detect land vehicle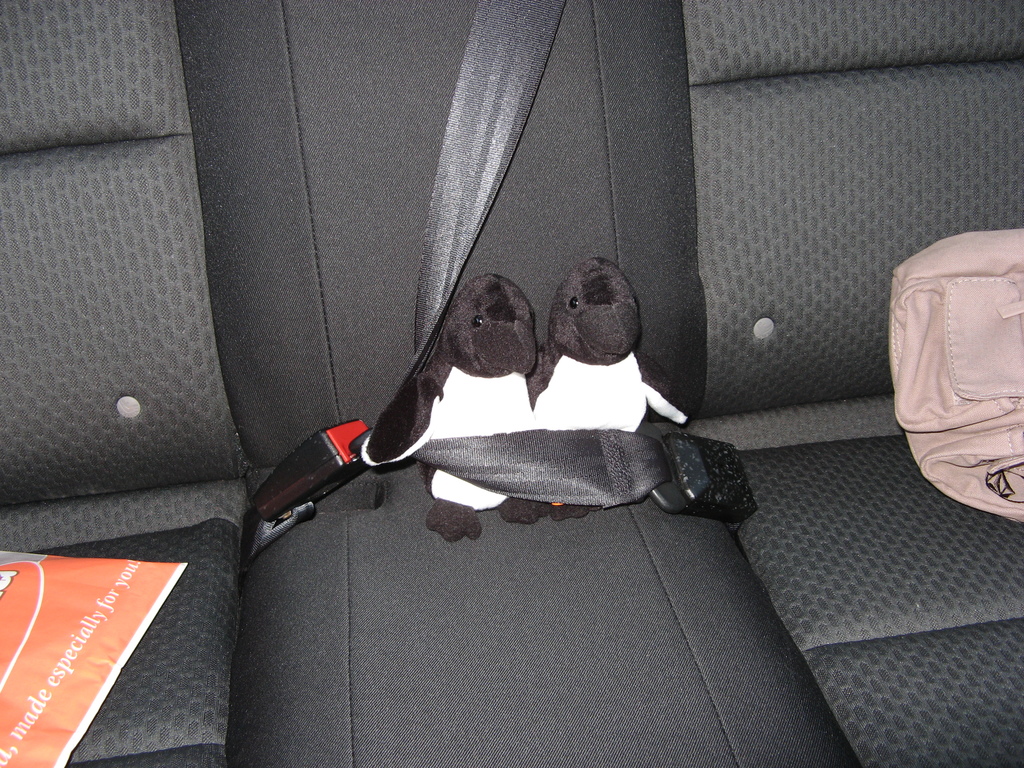
rect(70, 5, 938, 719)
